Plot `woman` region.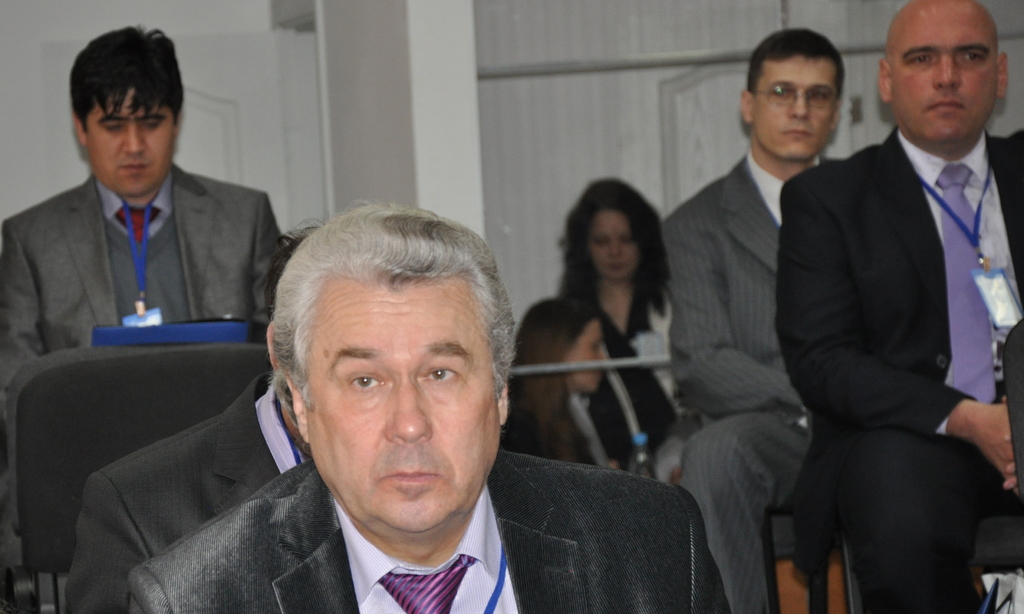
Plotted at region(522, 182, 705, 504).
